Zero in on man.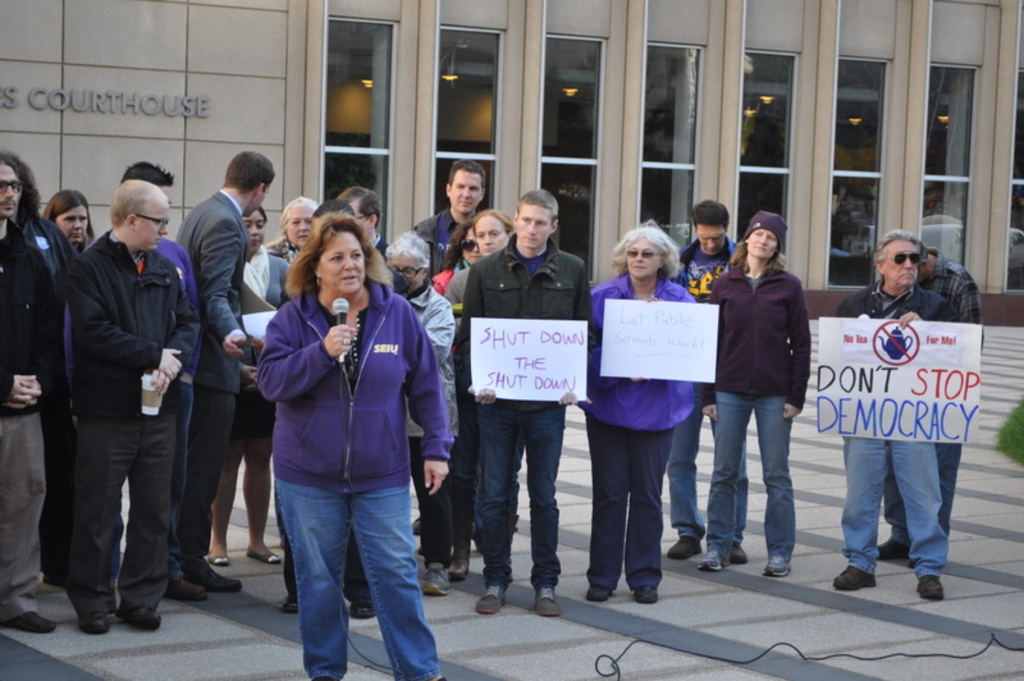
Zeroed in: x1=831, y1=229, x2=963, y2=600.
